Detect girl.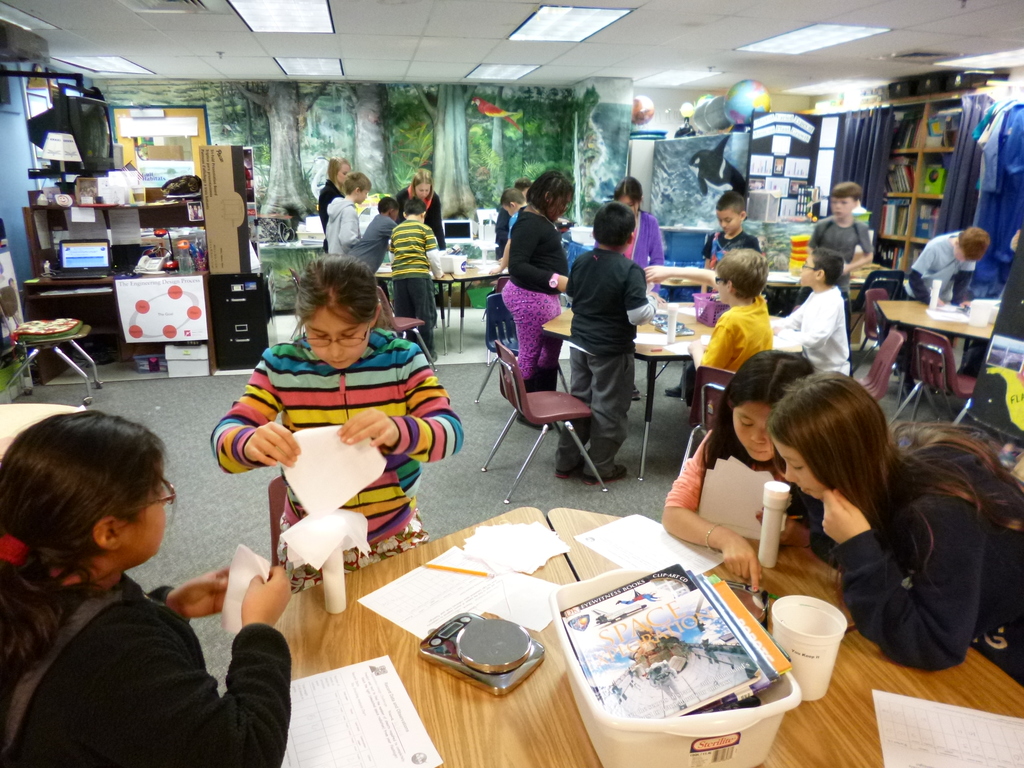
Detected at <region>0, 406, 289, 767</region>.
